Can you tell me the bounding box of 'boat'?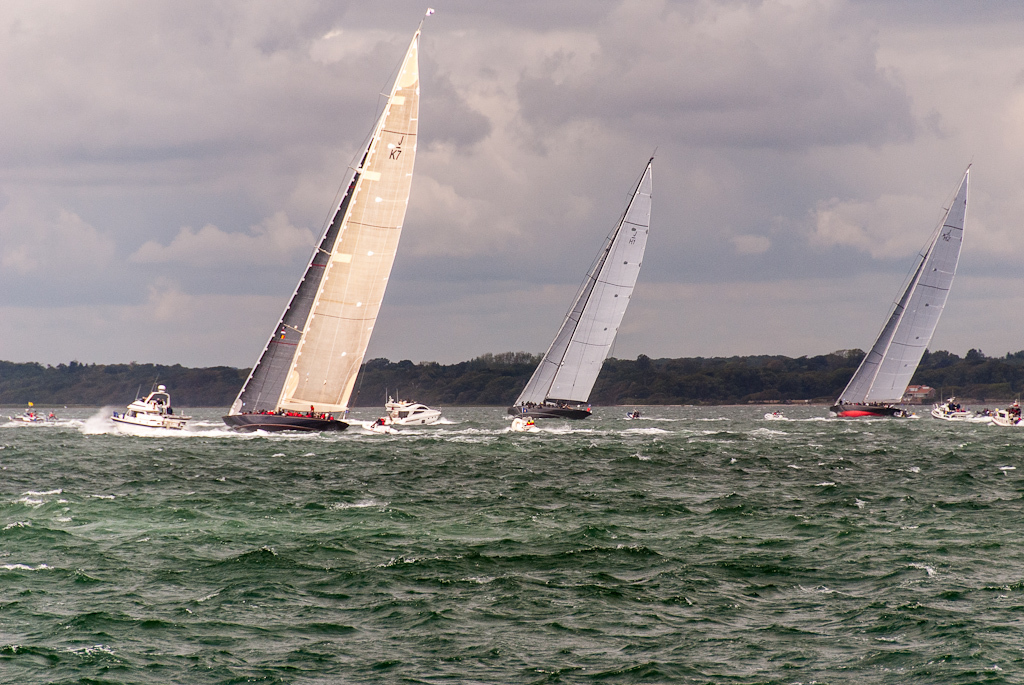
select_region(934, 393, 976, 424).
